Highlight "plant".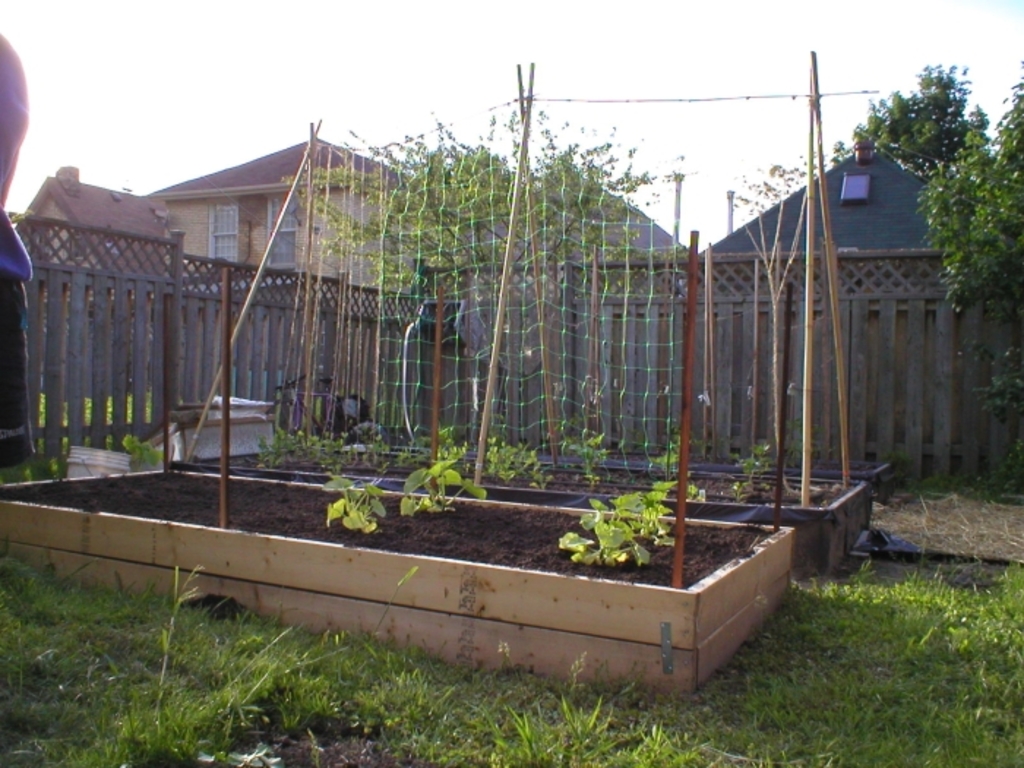
Highlighted region: bbox(360, 434, 398, 480).
